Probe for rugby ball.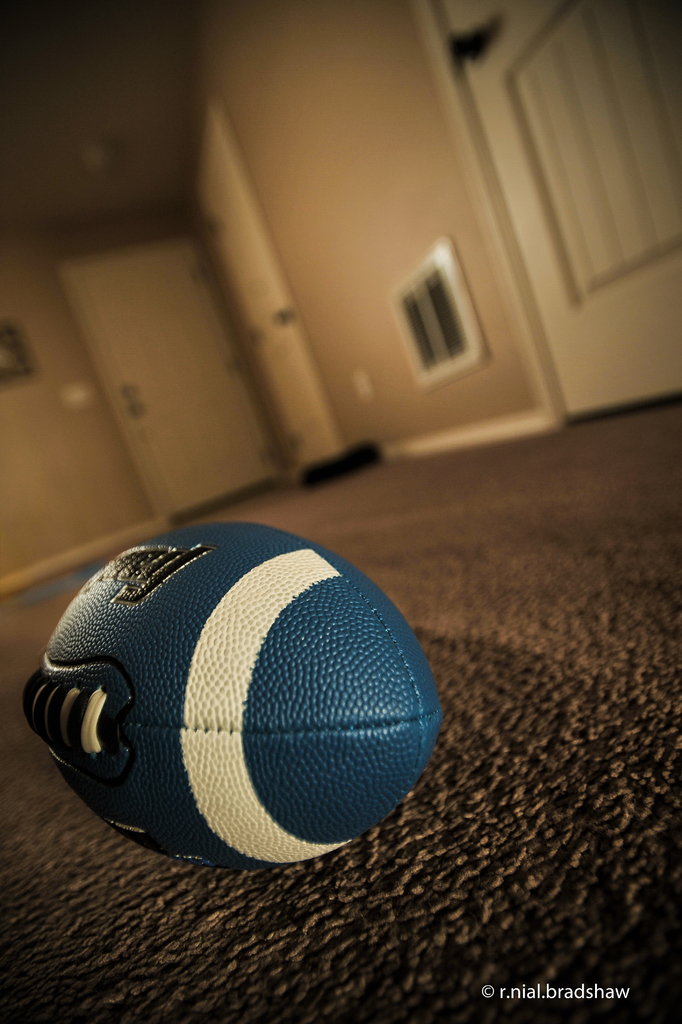
Probe result: 67:578:402:843.
